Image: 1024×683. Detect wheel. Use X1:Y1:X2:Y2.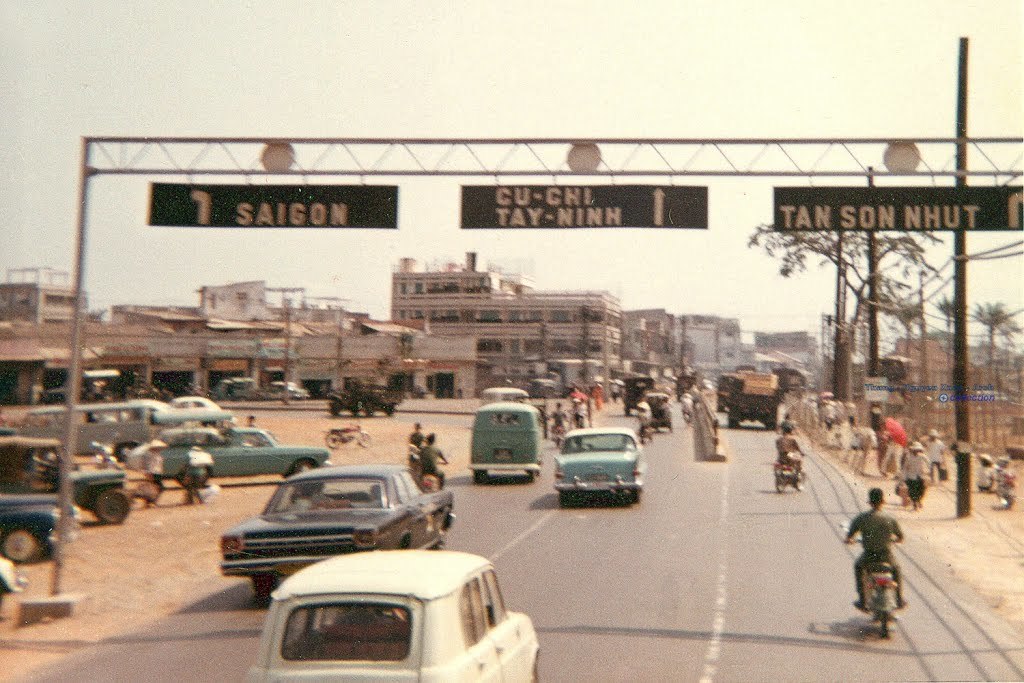
296:460:312:473.
